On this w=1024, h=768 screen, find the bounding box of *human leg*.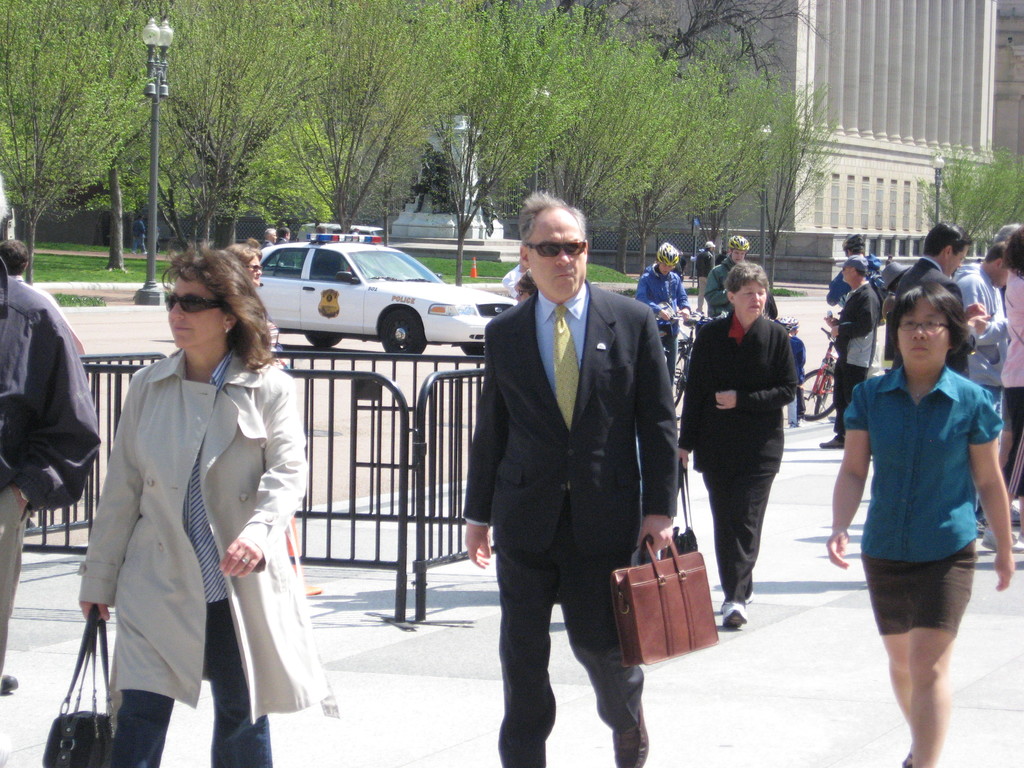
Bounding box: (left=874, top=574, right=979, bottom=765).
